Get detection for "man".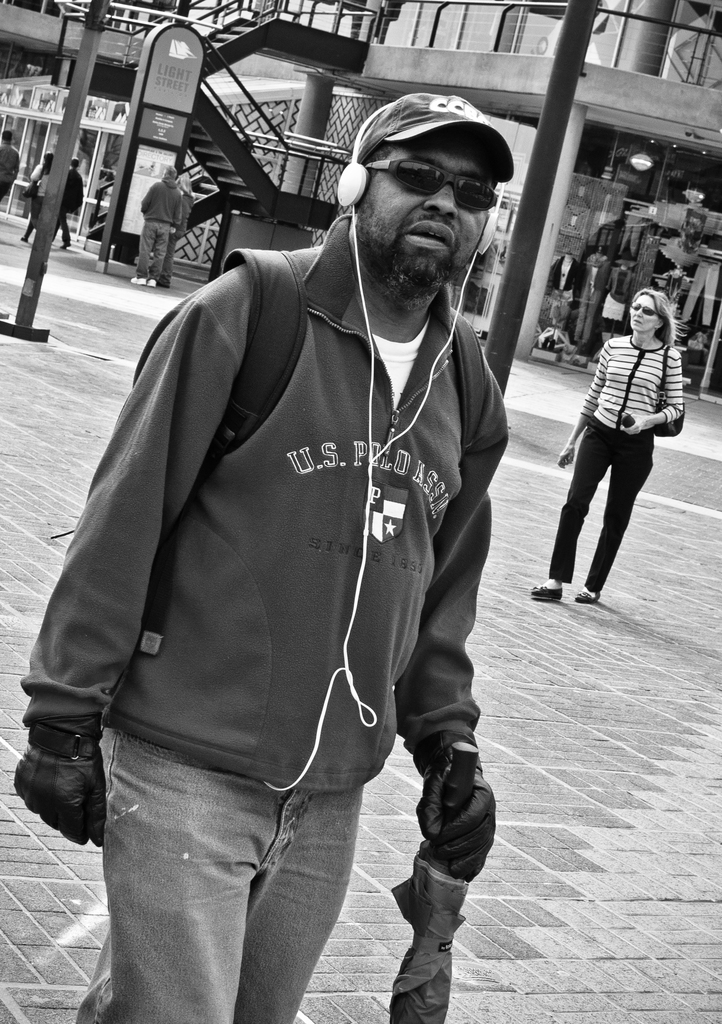
Detection: (38, 55, 545, 1017).
